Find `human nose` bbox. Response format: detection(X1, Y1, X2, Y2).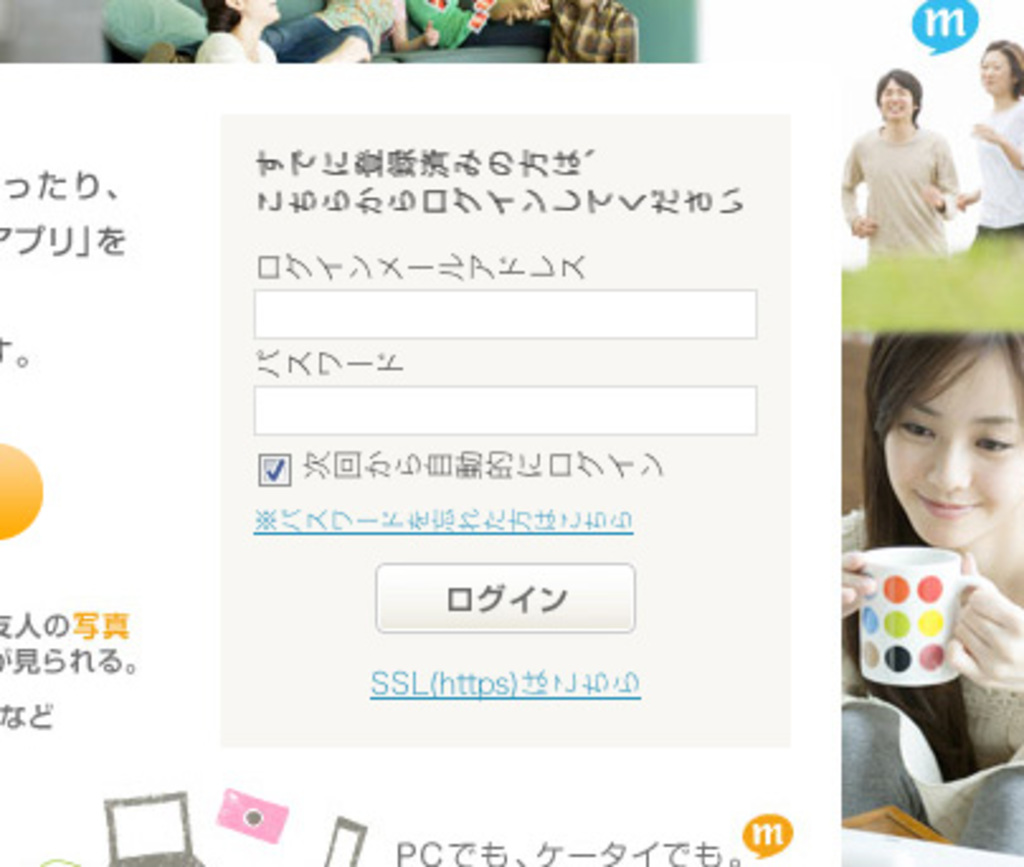
detection(923, 431, 971, 492).
